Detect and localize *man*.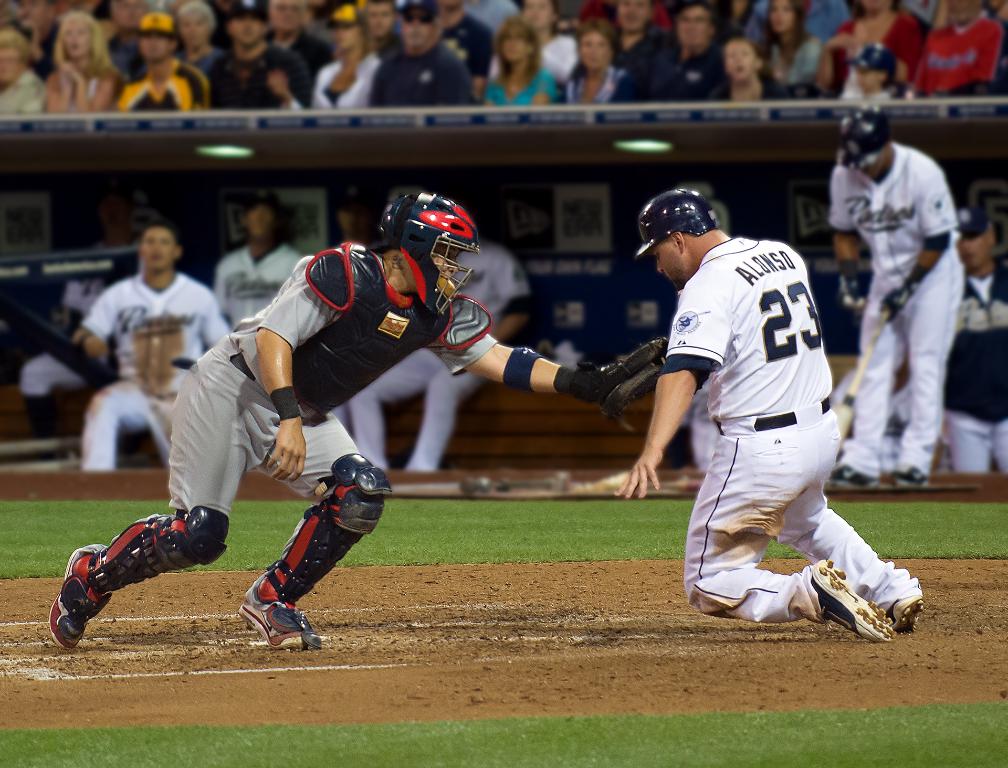
Localized at [45,190,617,653].
